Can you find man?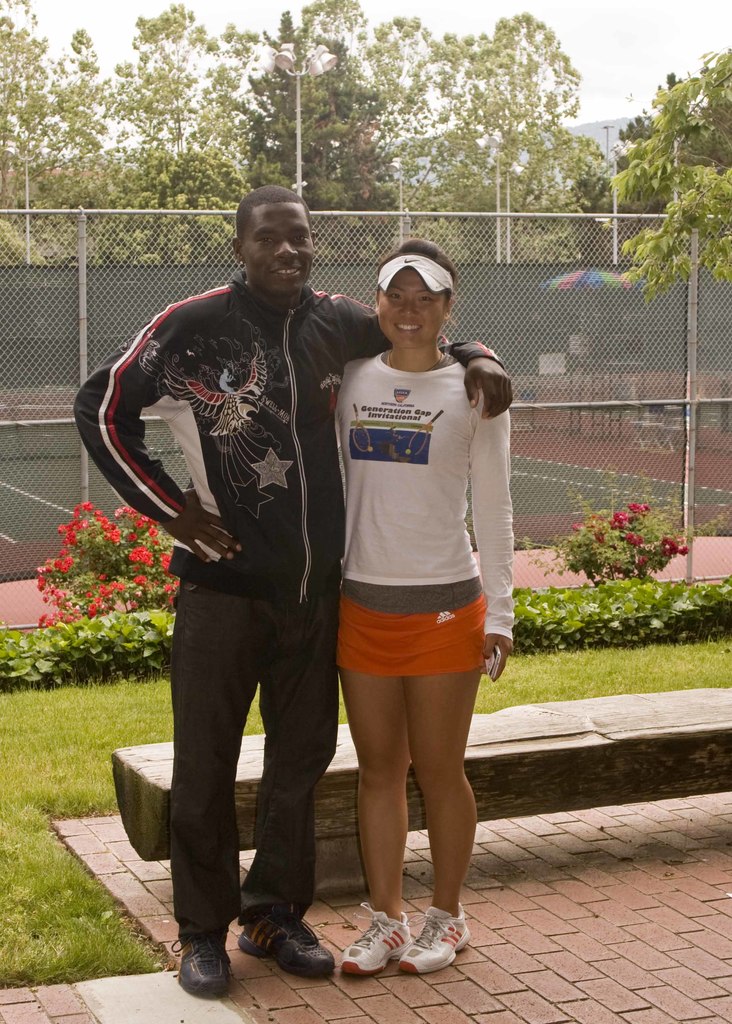
Yes, bounding box: l=74, t=185, r=516, b=1000.
